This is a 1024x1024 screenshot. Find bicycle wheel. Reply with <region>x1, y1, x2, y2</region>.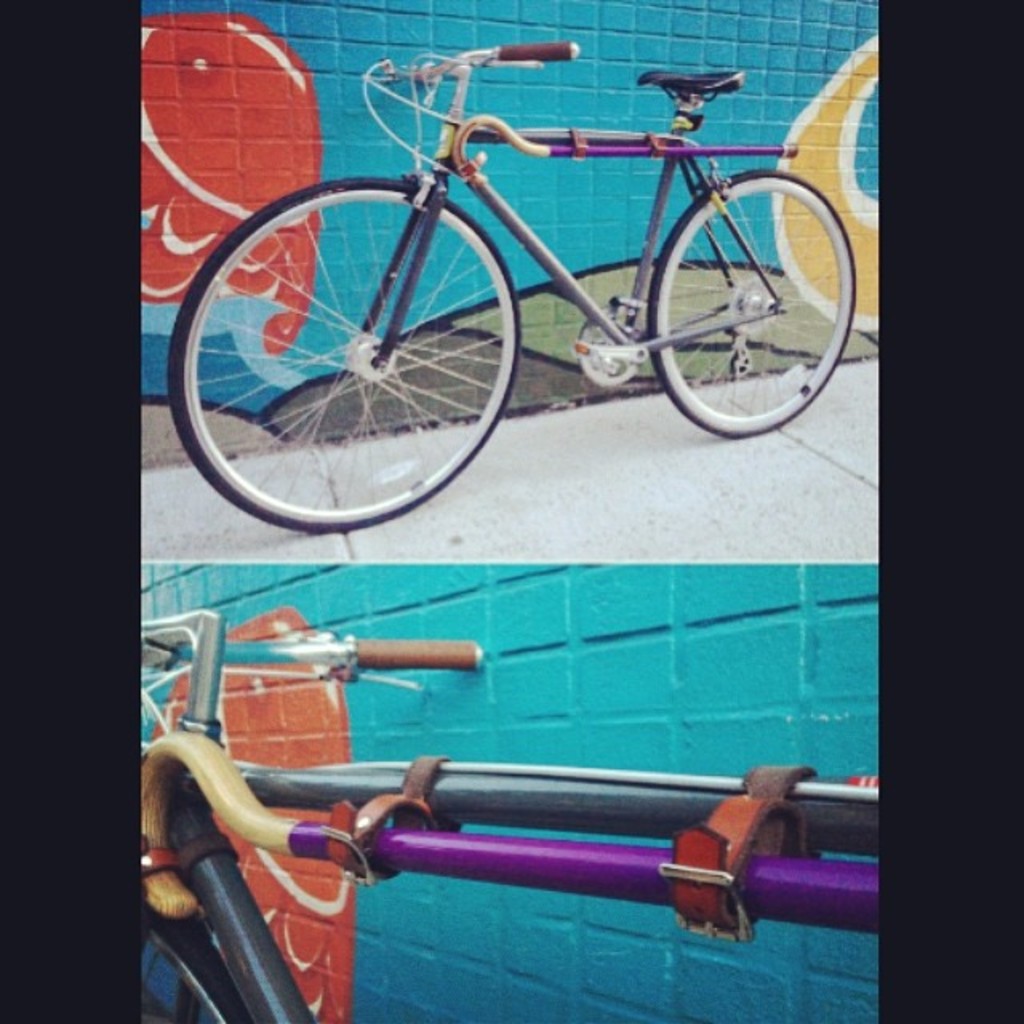
<region>646, 160, 858, 440</region>.
